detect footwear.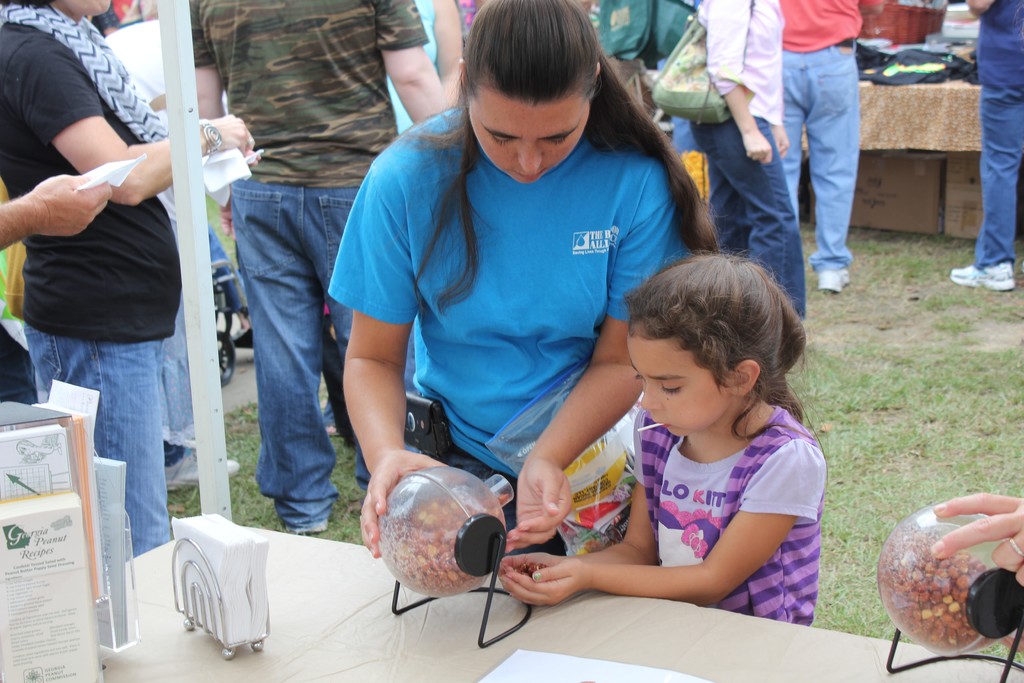
Detected at 950,262,1013,289.
